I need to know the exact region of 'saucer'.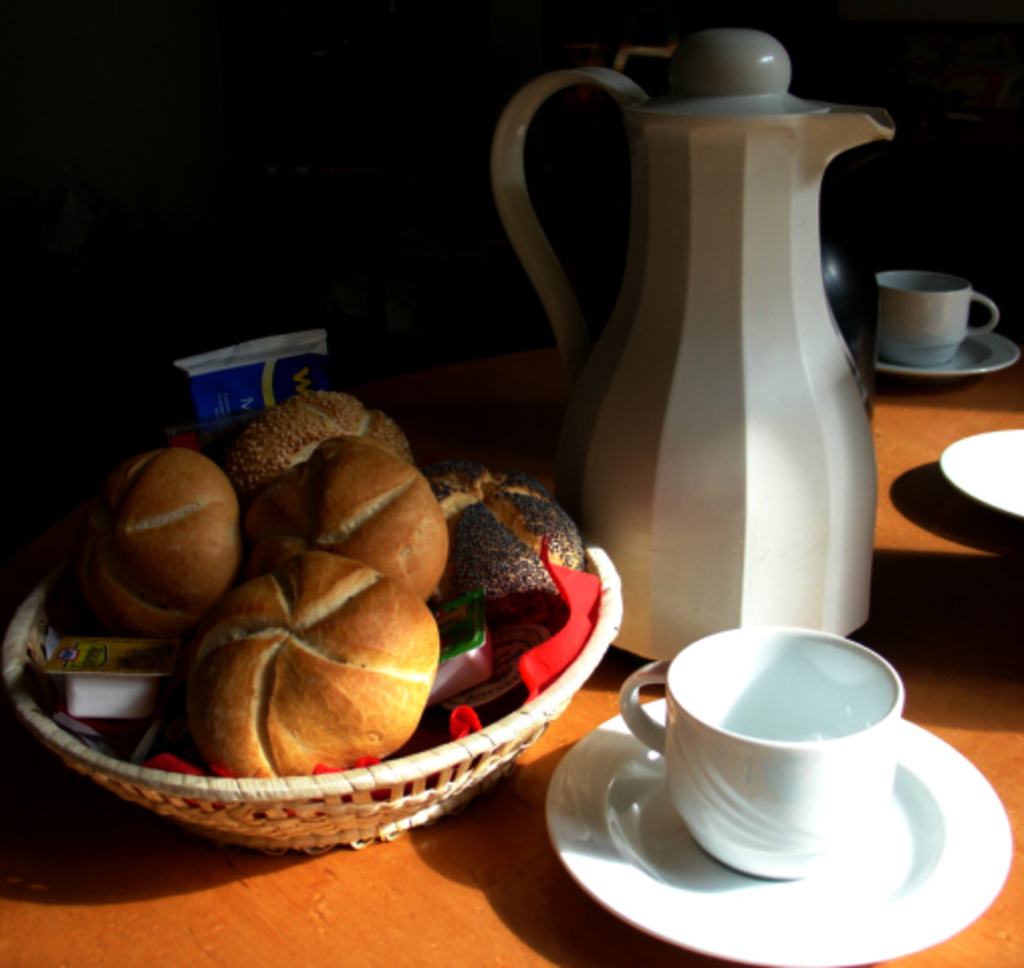
Region: {"x1": 546, "y1": 694, "x2": 1012, "y2": 966}.
